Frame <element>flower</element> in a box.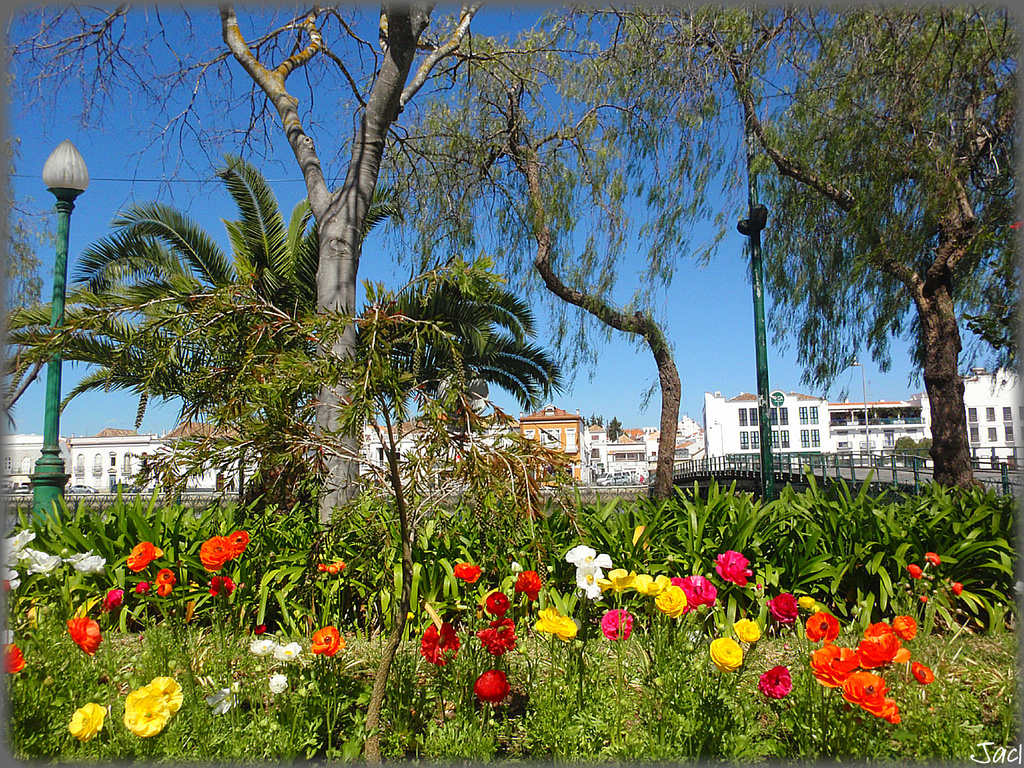
pyautogui.locateOnScreen(197, 534, 228, 573).
